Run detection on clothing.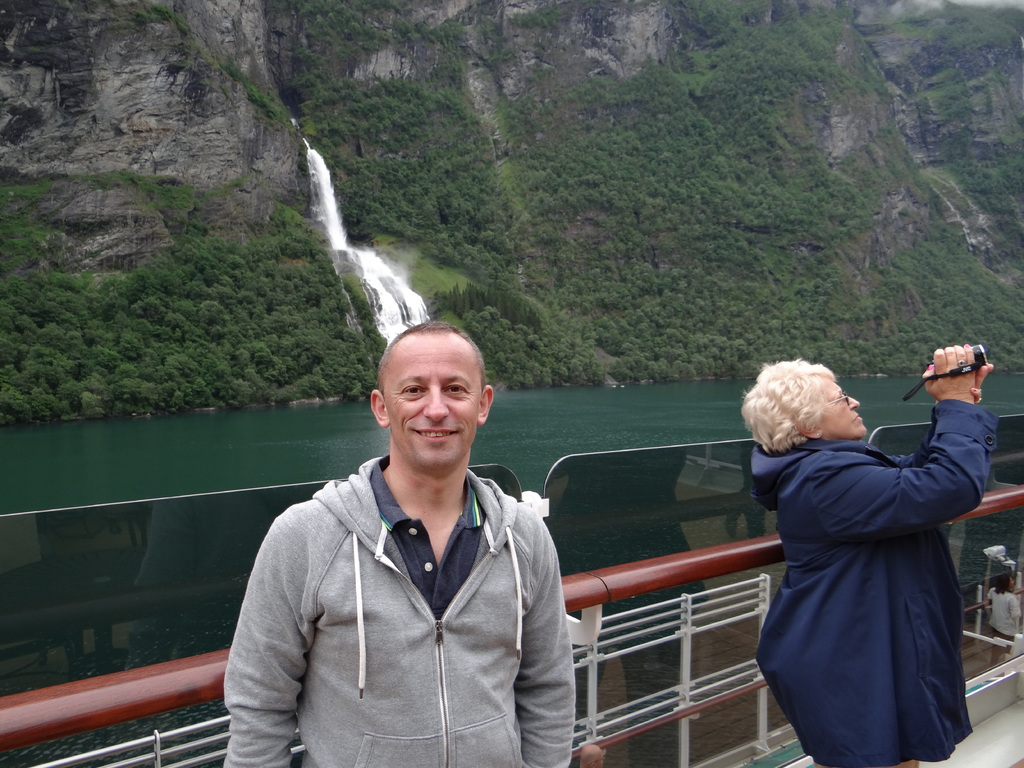
Result: crop(739, 372, 998, 759).
